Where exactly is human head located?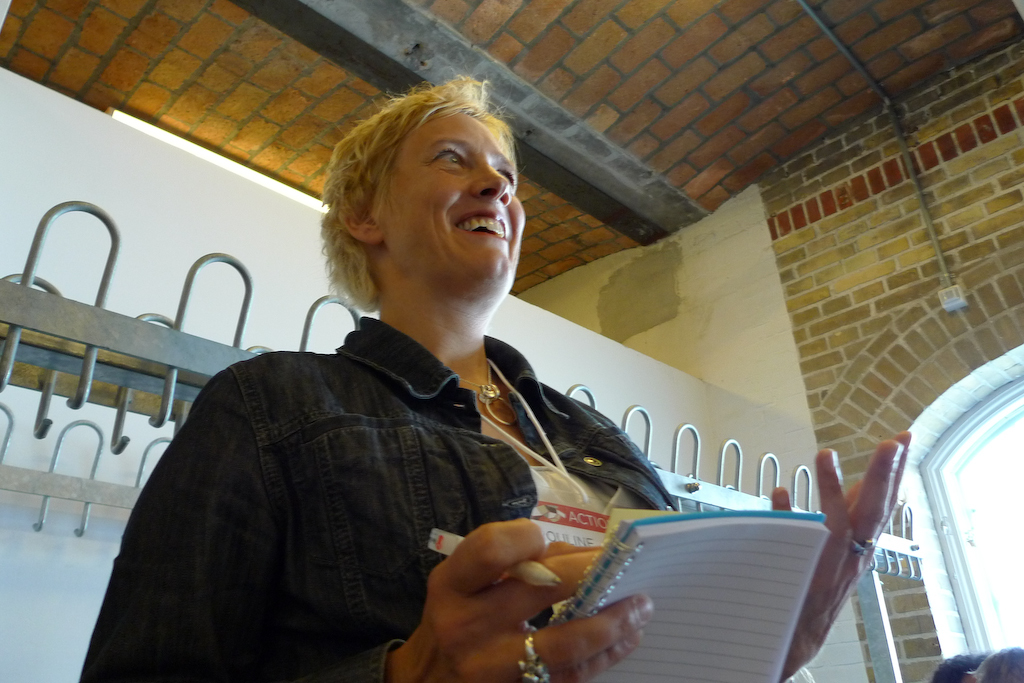
Its bounding box is pyautogui.locateOnScreen(967, 645, 1023, 682).
